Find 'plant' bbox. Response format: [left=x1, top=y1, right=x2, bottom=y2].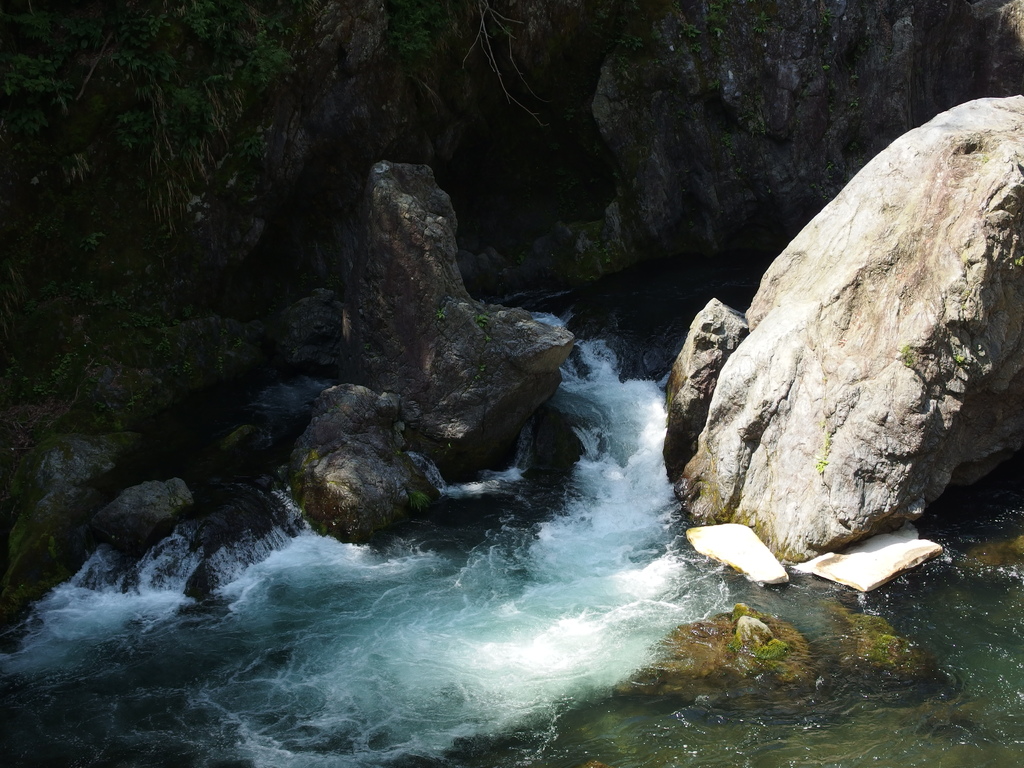
[left=651, top=56, right=660, bottom=66].
